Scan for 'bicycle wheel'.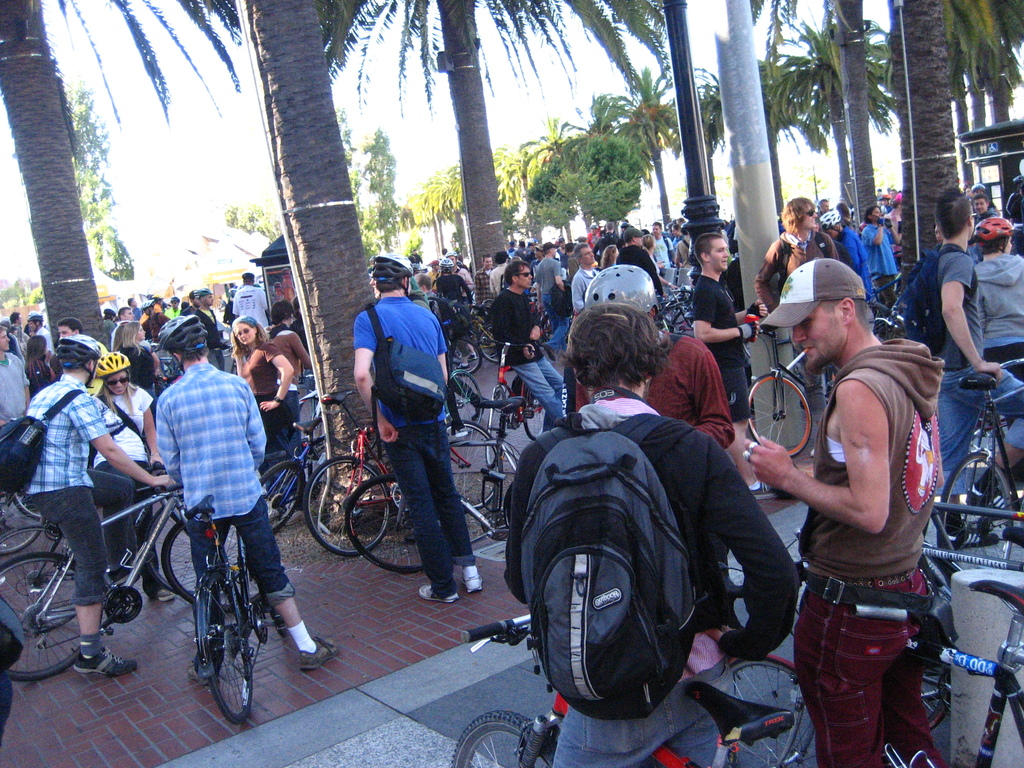
Scan result: <region>940, 447, 1018, 574</region>.
